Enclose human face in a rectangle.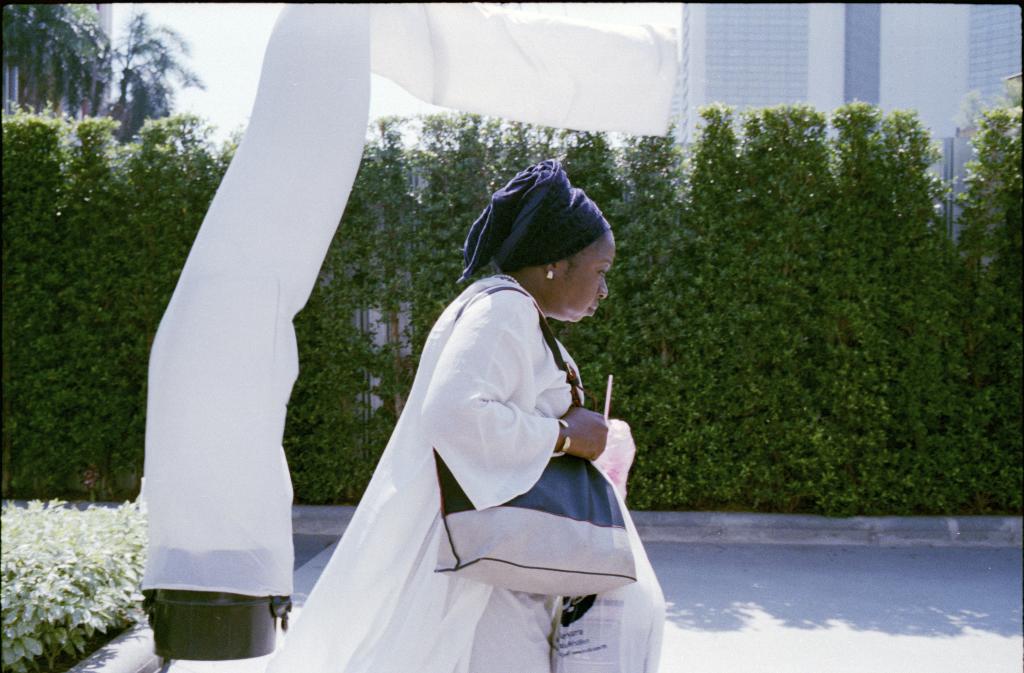
box=[556, 230, 615, 324].
